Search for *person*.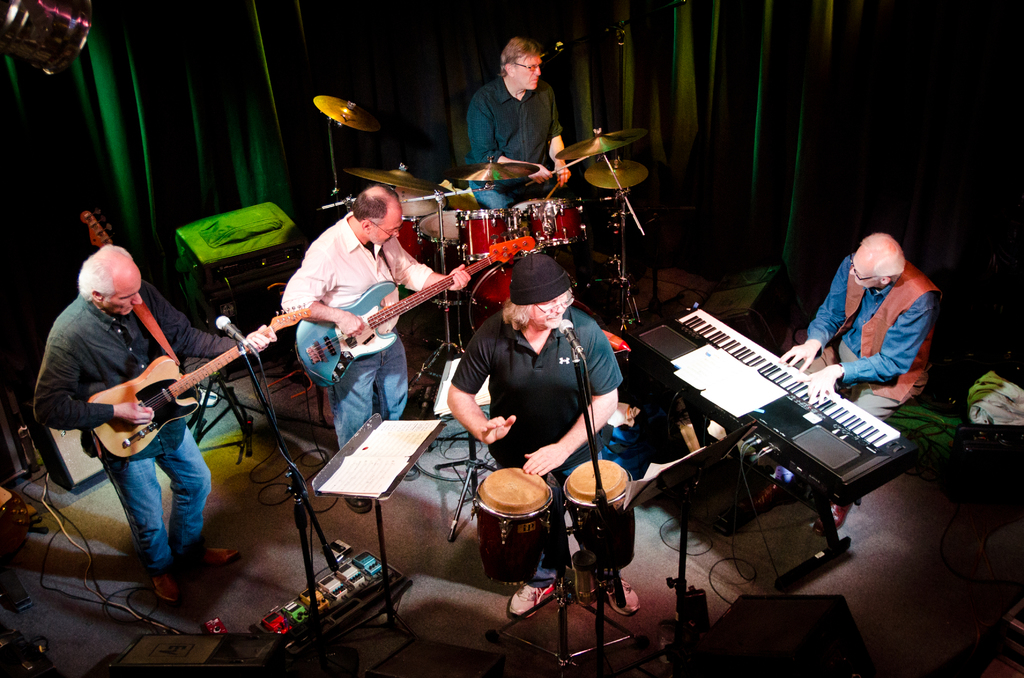
Found at 440:257:636:616.
